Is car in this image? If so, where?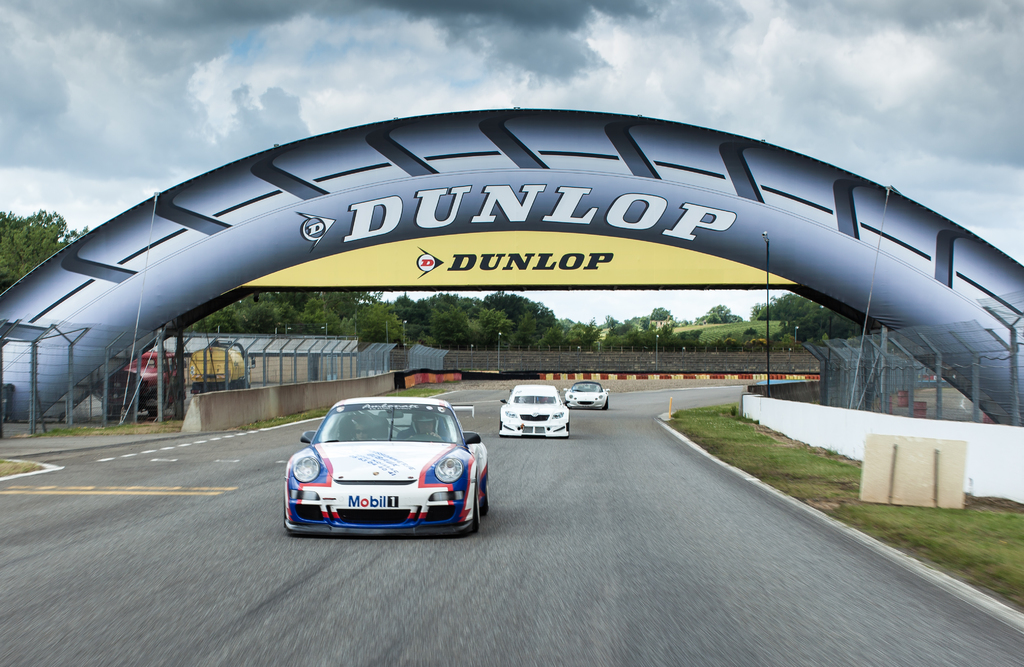
Yes, at 496 387 569 438.
